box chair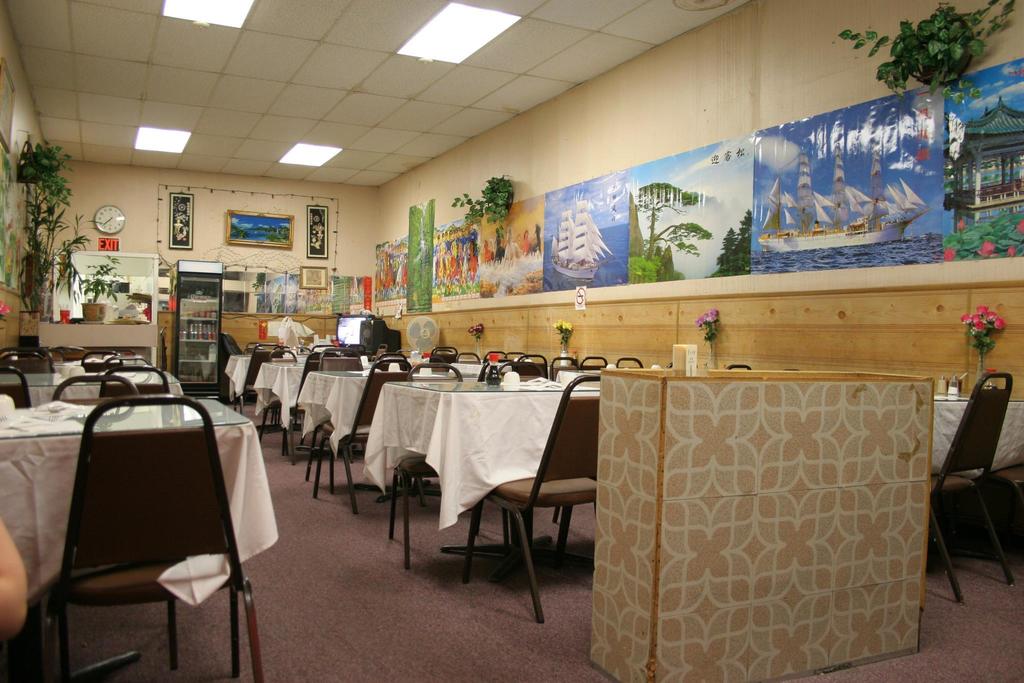
box=[619, 357, 643, 367]
